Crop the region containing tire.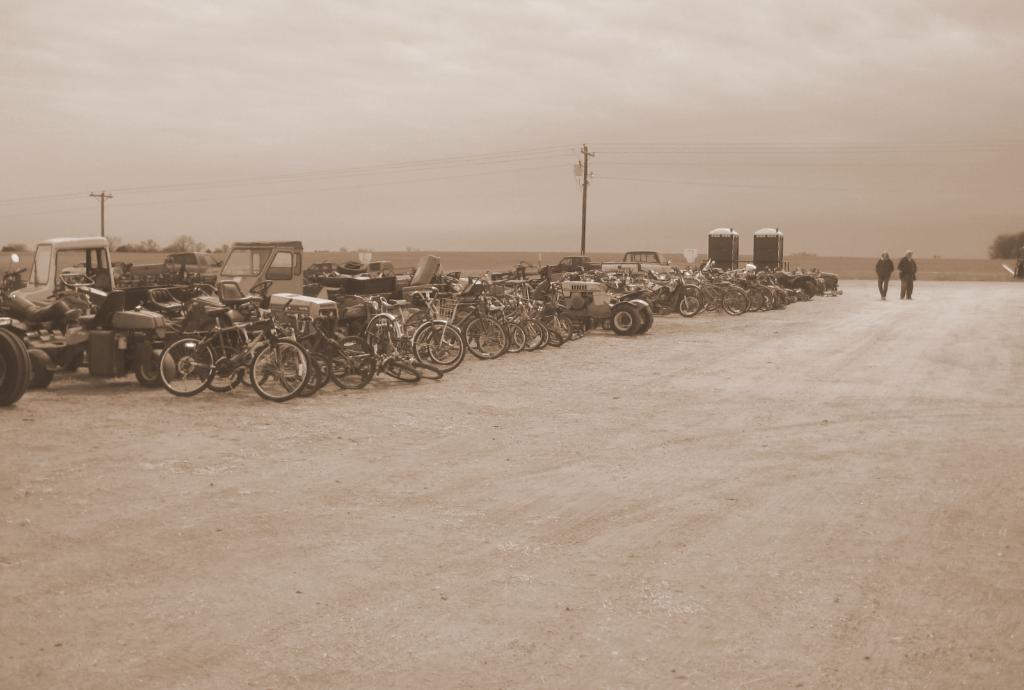
Crop region: x1=541 y1=324 x2=543 y2=346.
